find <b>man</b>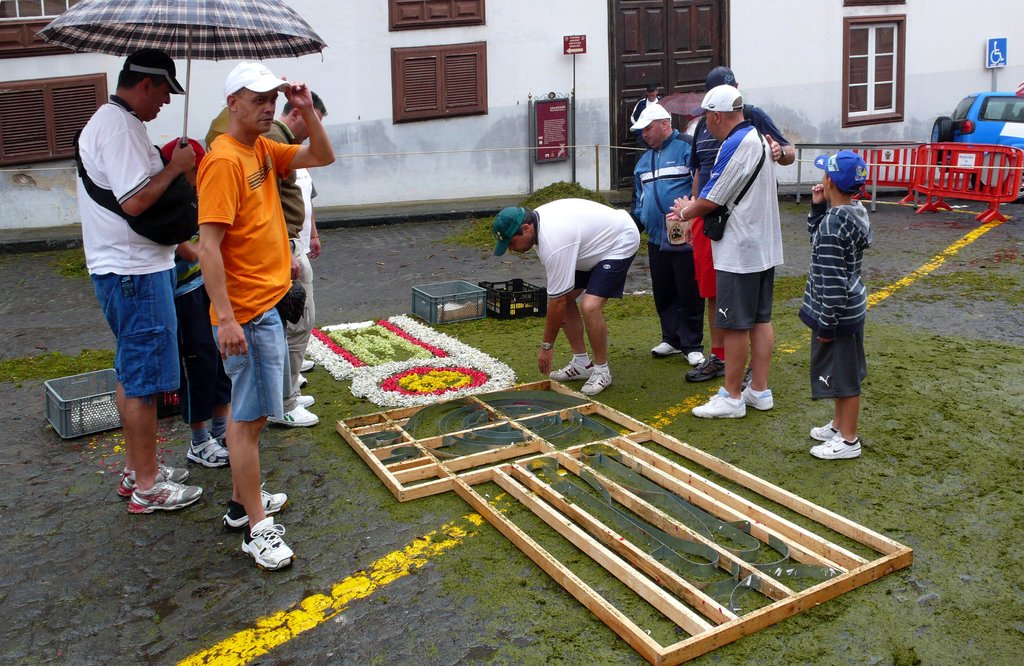
locate(685, 66, 797, 385)
